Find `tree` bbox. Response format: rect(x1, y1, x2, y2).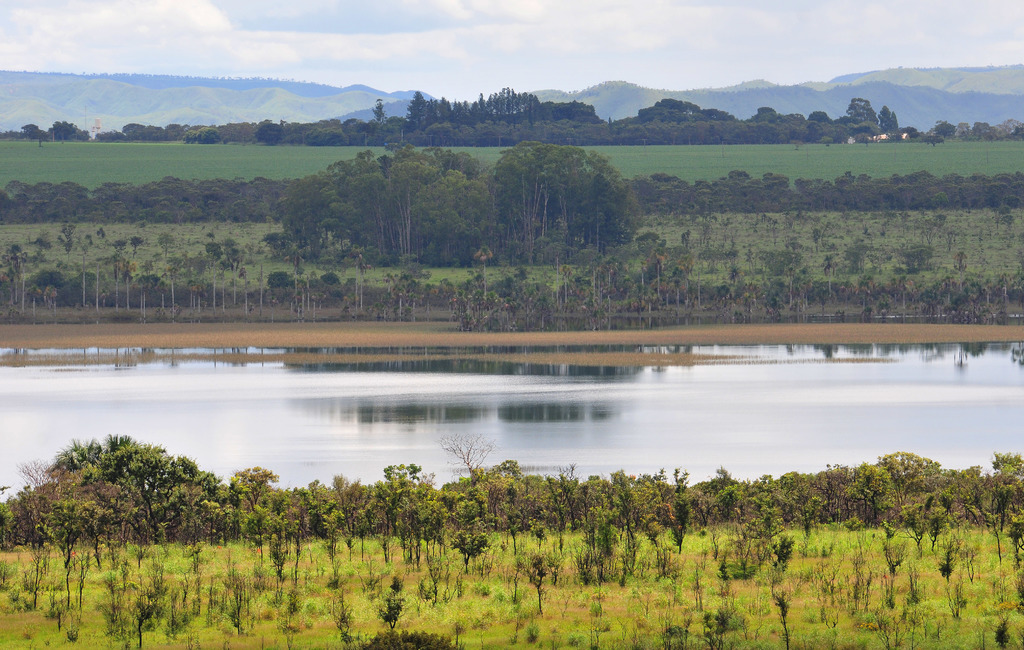
rect(262, 145, 492, 272).
